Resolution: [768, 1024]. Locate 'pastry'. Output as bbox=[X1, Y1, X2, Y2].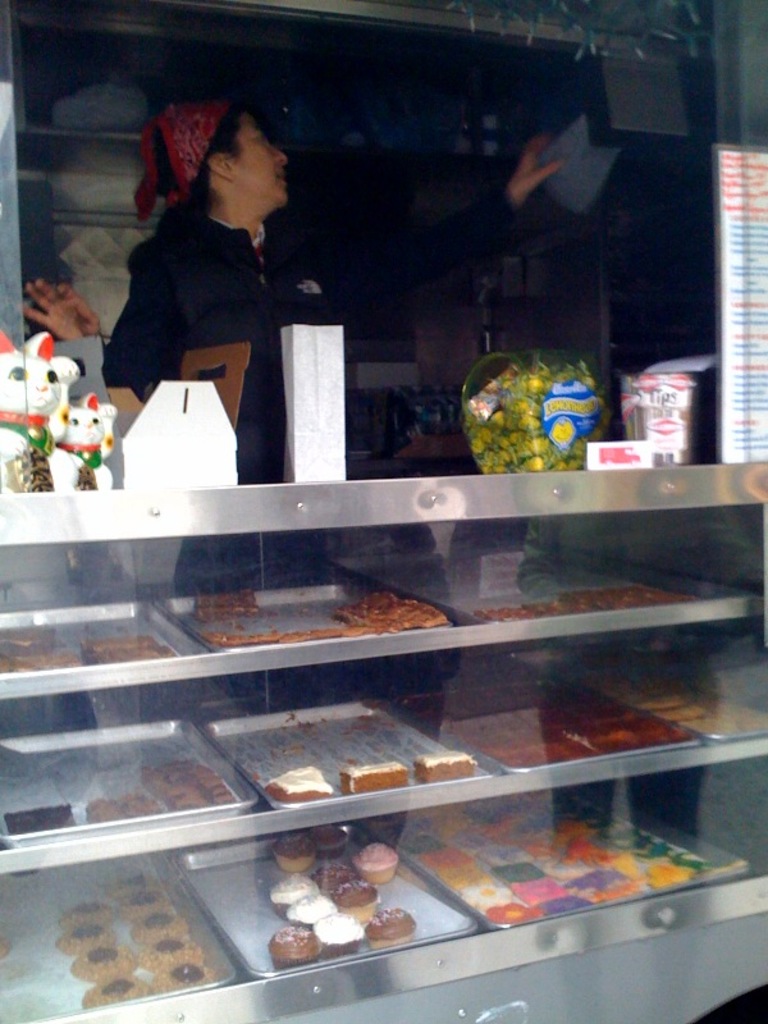
bbox=[276, 841, 416, 966].
